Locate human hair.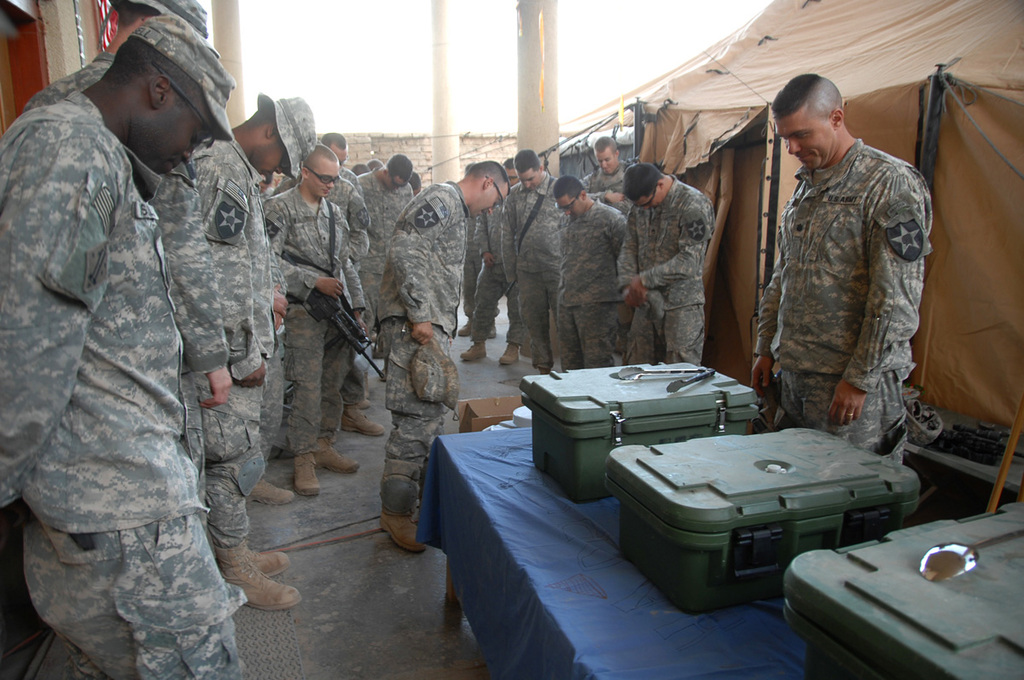
Bounding box: select_region(324, 132, 348, 149).
